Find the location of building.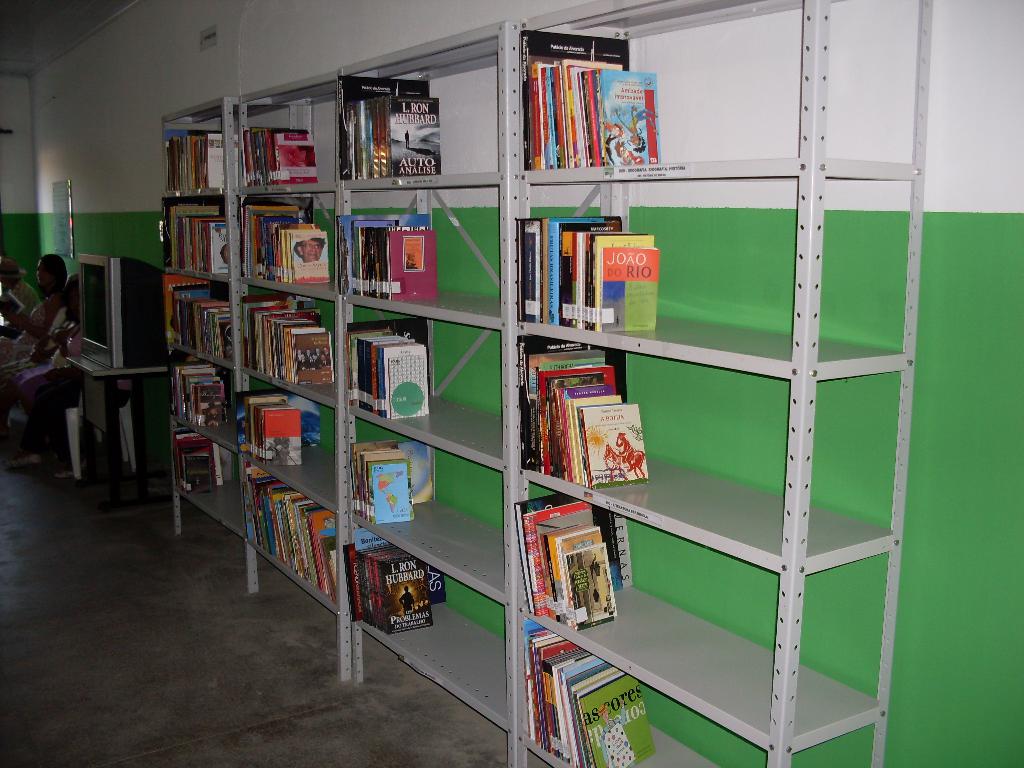
Location: crop(2, 0, 1023, 767).
